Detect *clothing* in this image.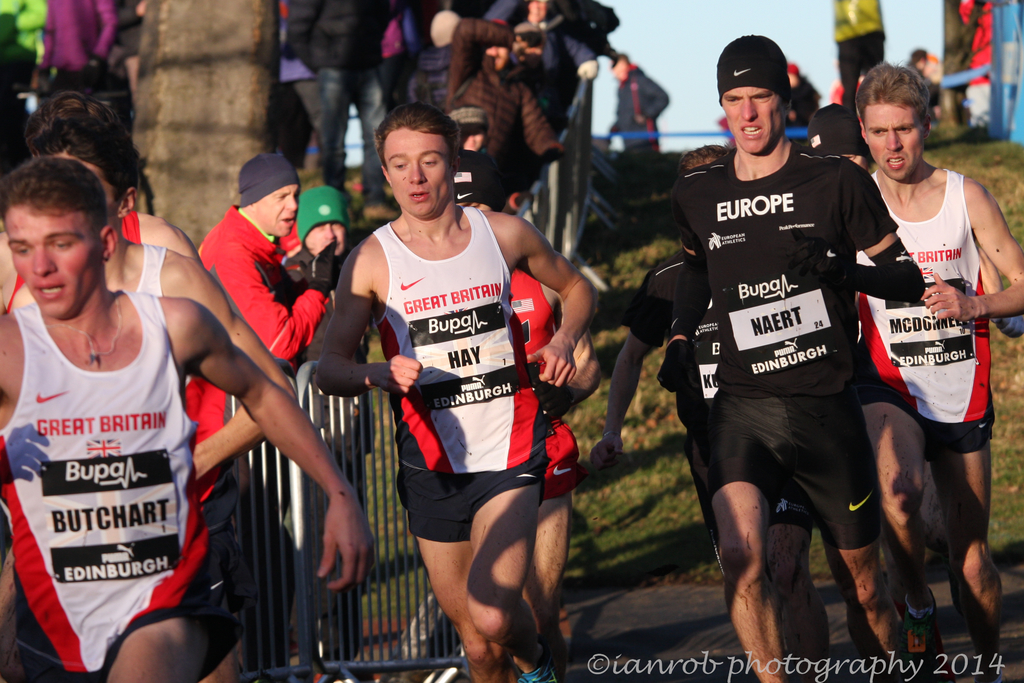
Detection: {"x1": 959, "y1": 0, "x2": 992, "y2": 131}.
